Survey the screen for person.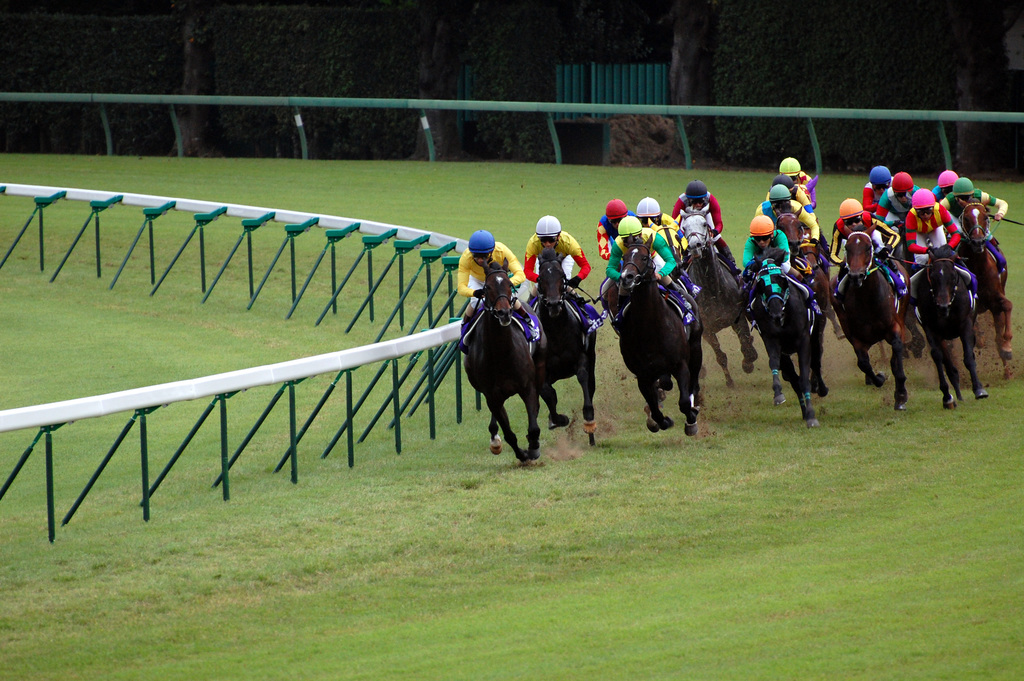
Survey found: left=774, top=156, right=817, bottom=209.
